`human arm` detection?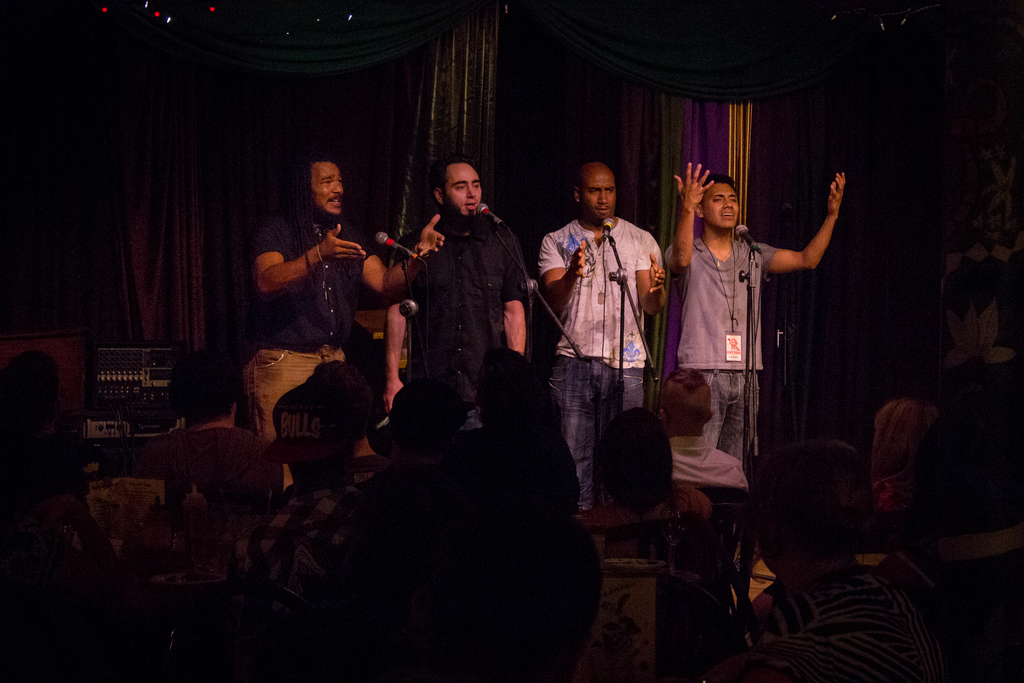
x1=496 y1=224 x2=528 y2=360
